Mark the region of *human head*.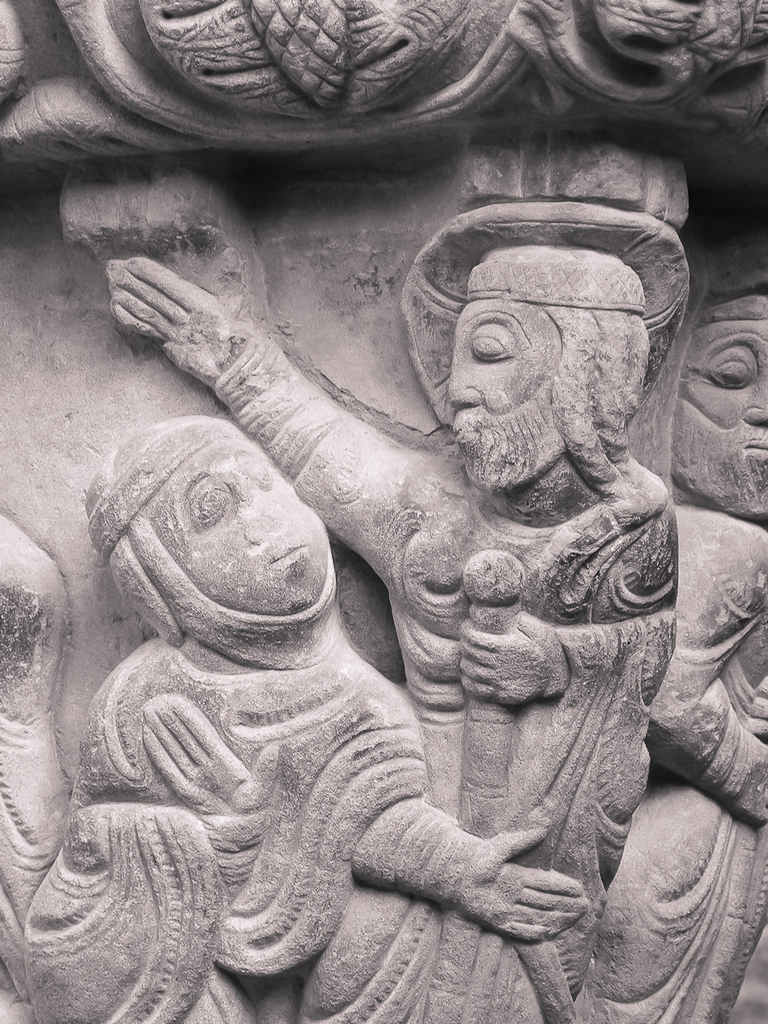
Region: <region>447, 253, 637, 491</region>.
